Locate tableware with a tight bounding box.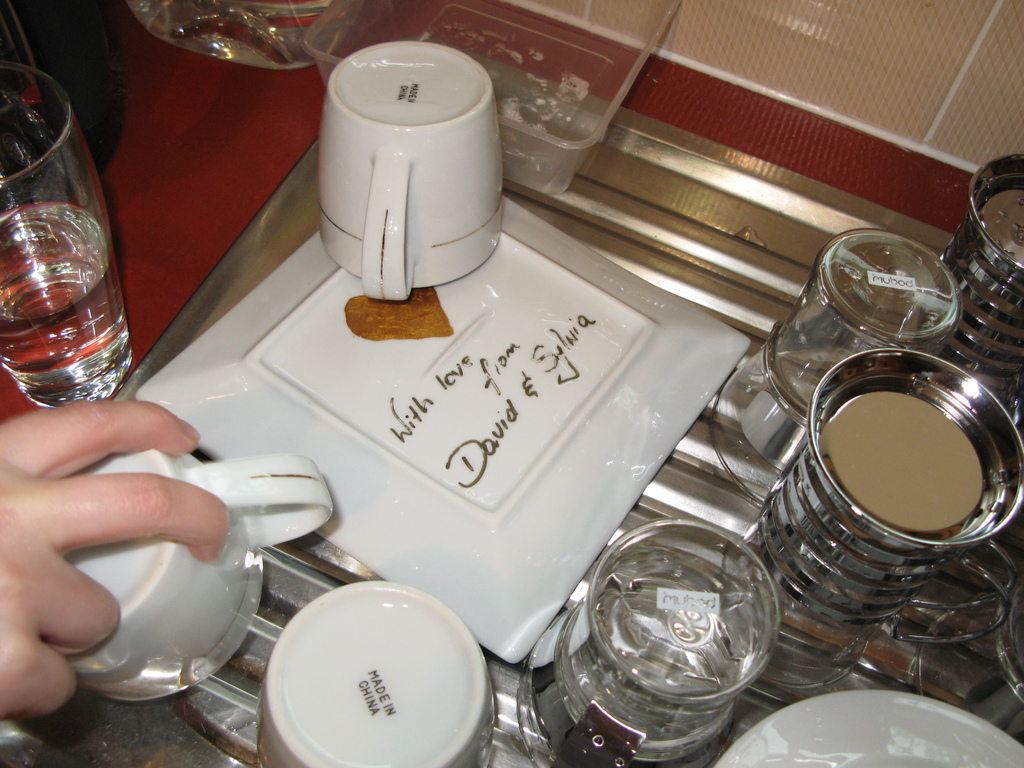
[x1=318, y1=44, x2=508, y2=299].
